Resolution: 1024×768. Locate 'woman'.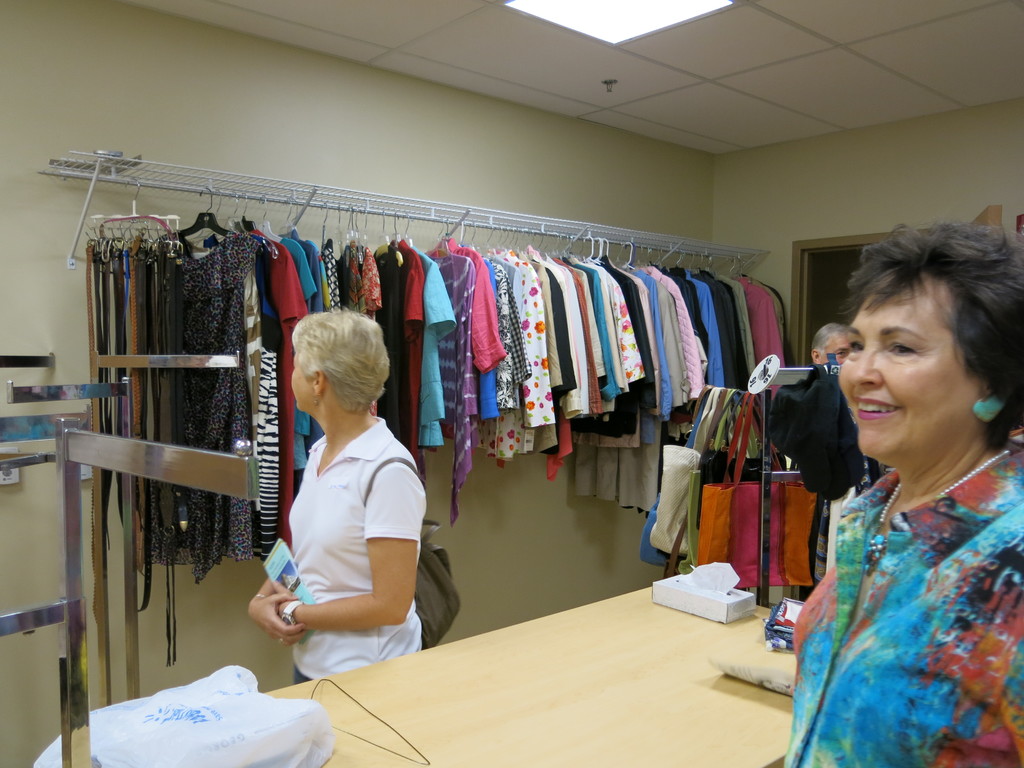
<bbox>254, 300, 438, 684</bbox>.
